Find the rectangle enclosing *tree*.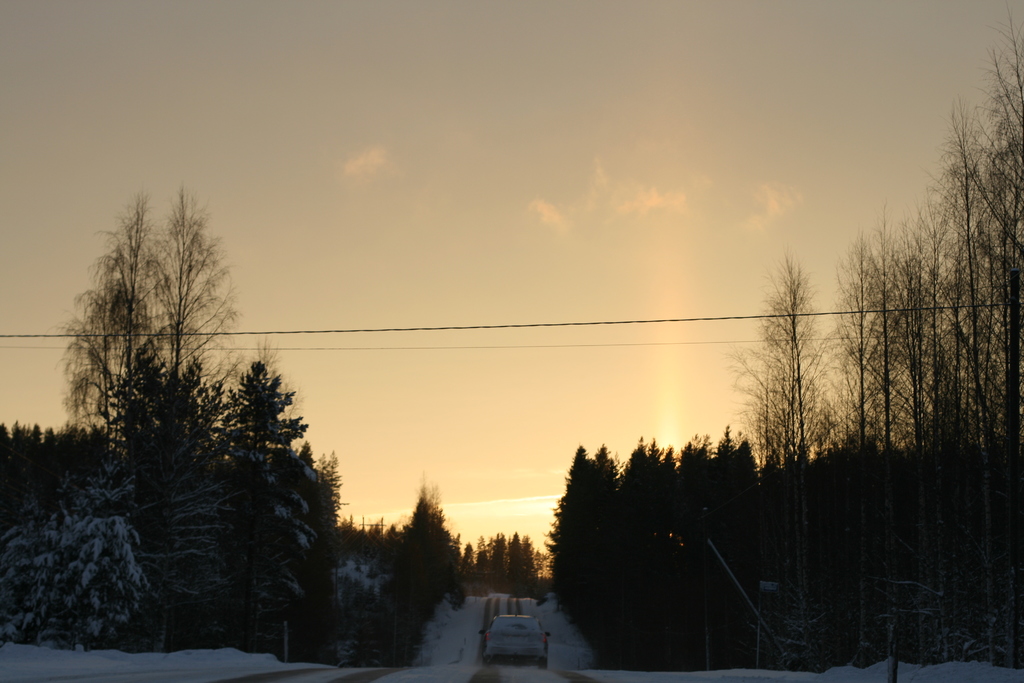
<region>175, 183, 232, 381</region>.
